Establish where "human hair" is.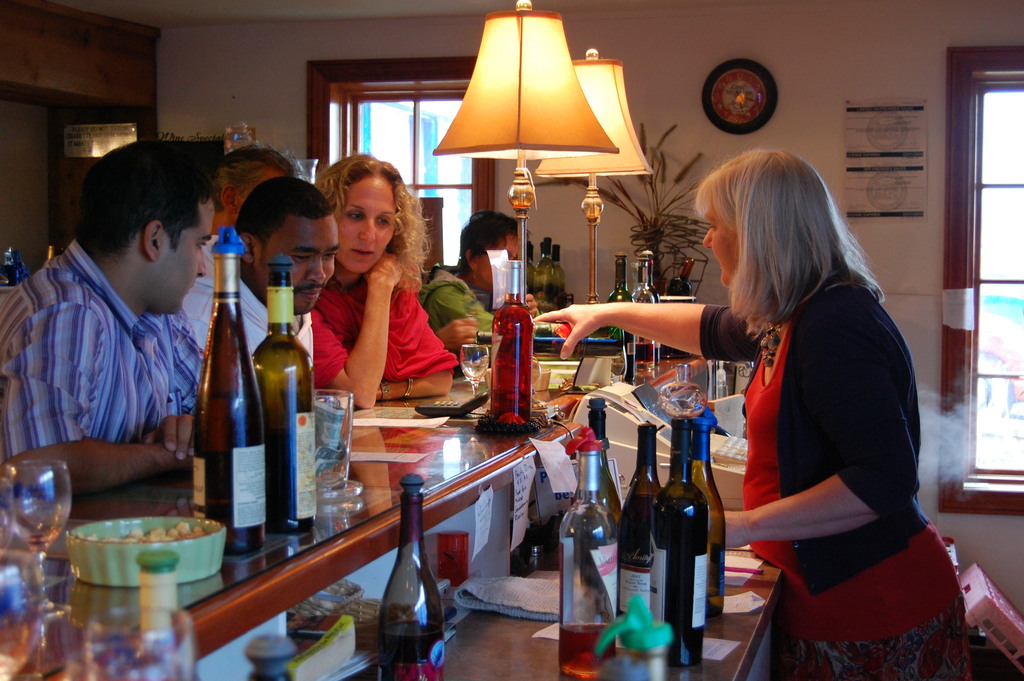
Established at {"x1": 79, "y1": 138, "x2": 214, "y2": 263}.
